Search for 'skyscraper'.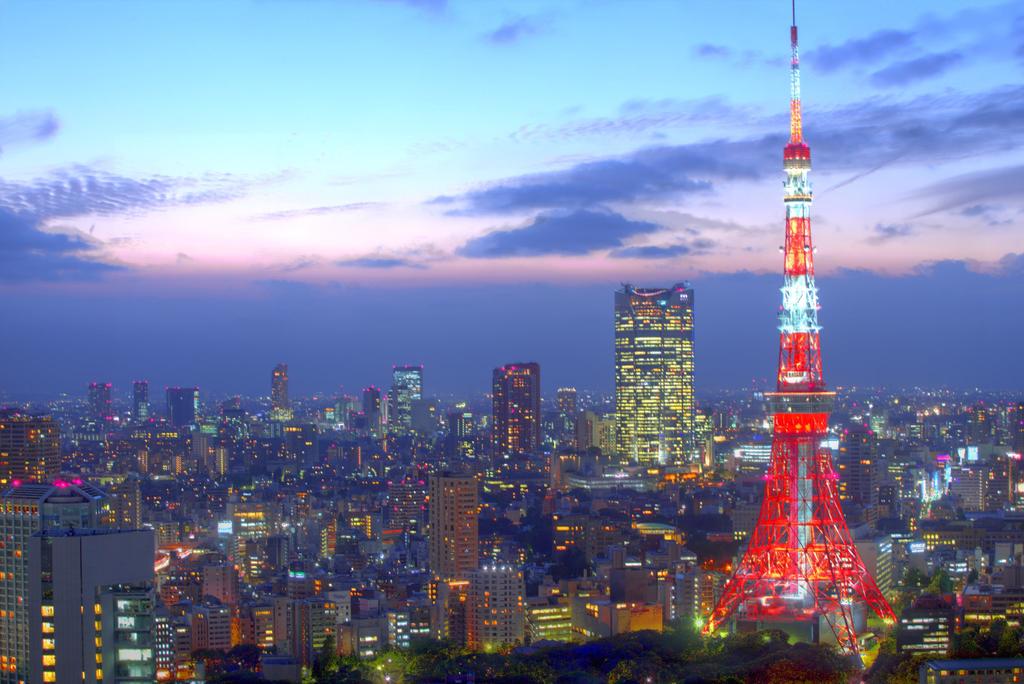
Found at (x1=132, y1=378, x2=149, y2=426).
